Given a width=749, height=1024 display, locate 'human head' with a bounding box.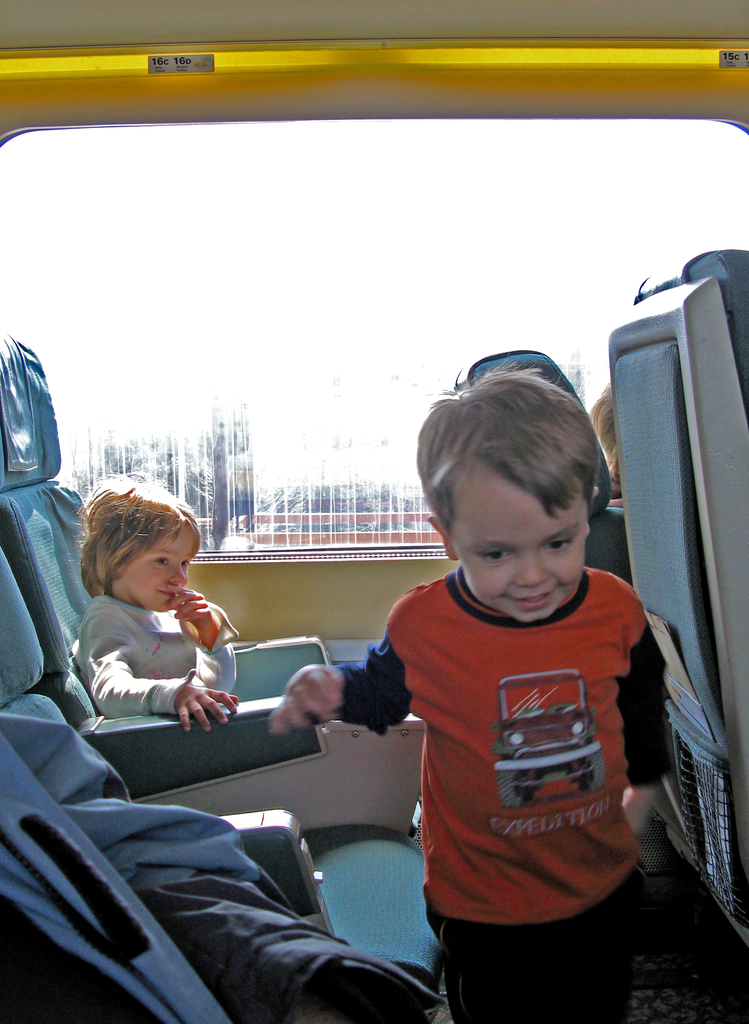
Located: (left=74, top=467, right=203, bottom=615).
